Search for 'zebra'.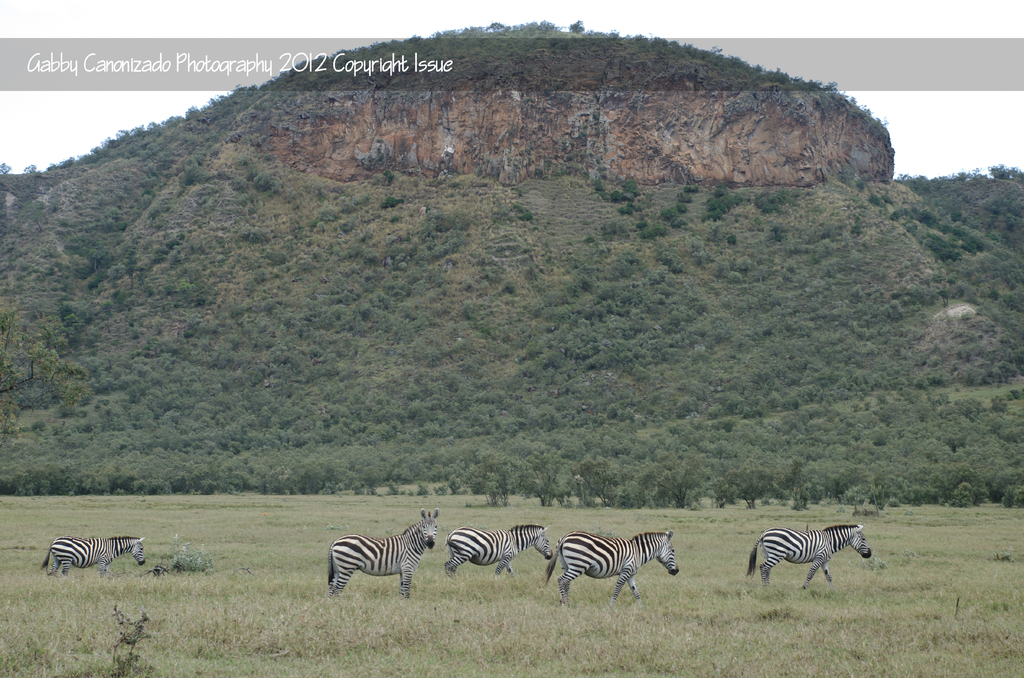
Found at {"left": 325, "top": 508, "right": 440, "bottom": 602}.
